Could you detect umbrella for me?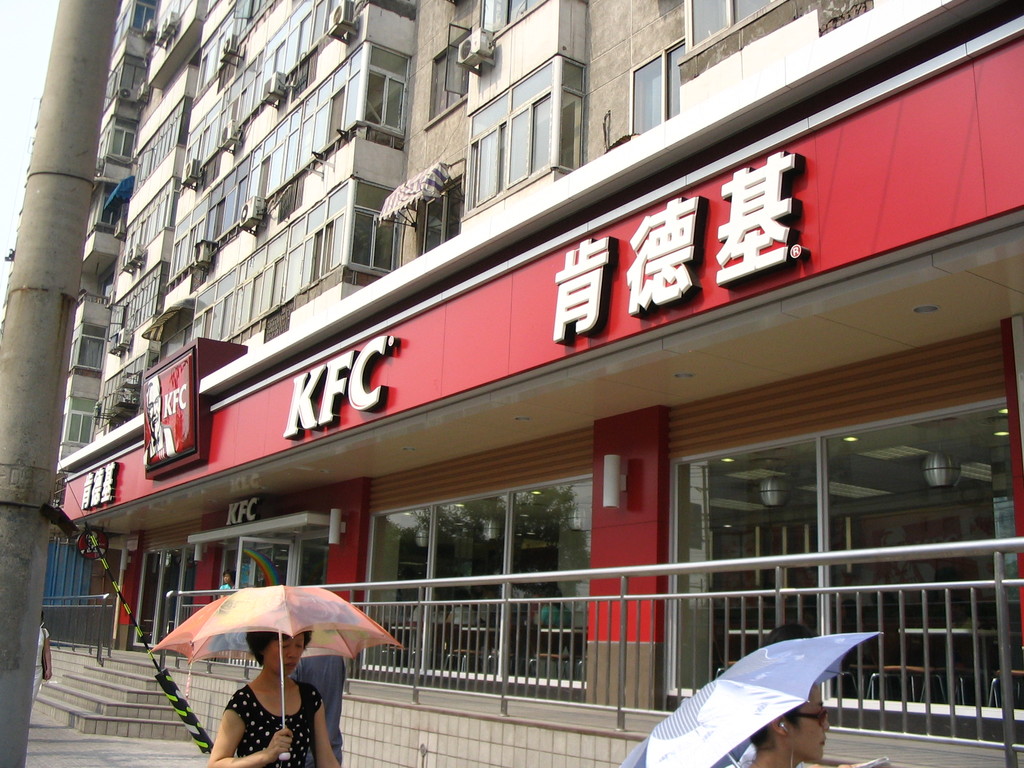
Detection result: pyautogui.locateOnScreen(150, 585, 402, 762).
